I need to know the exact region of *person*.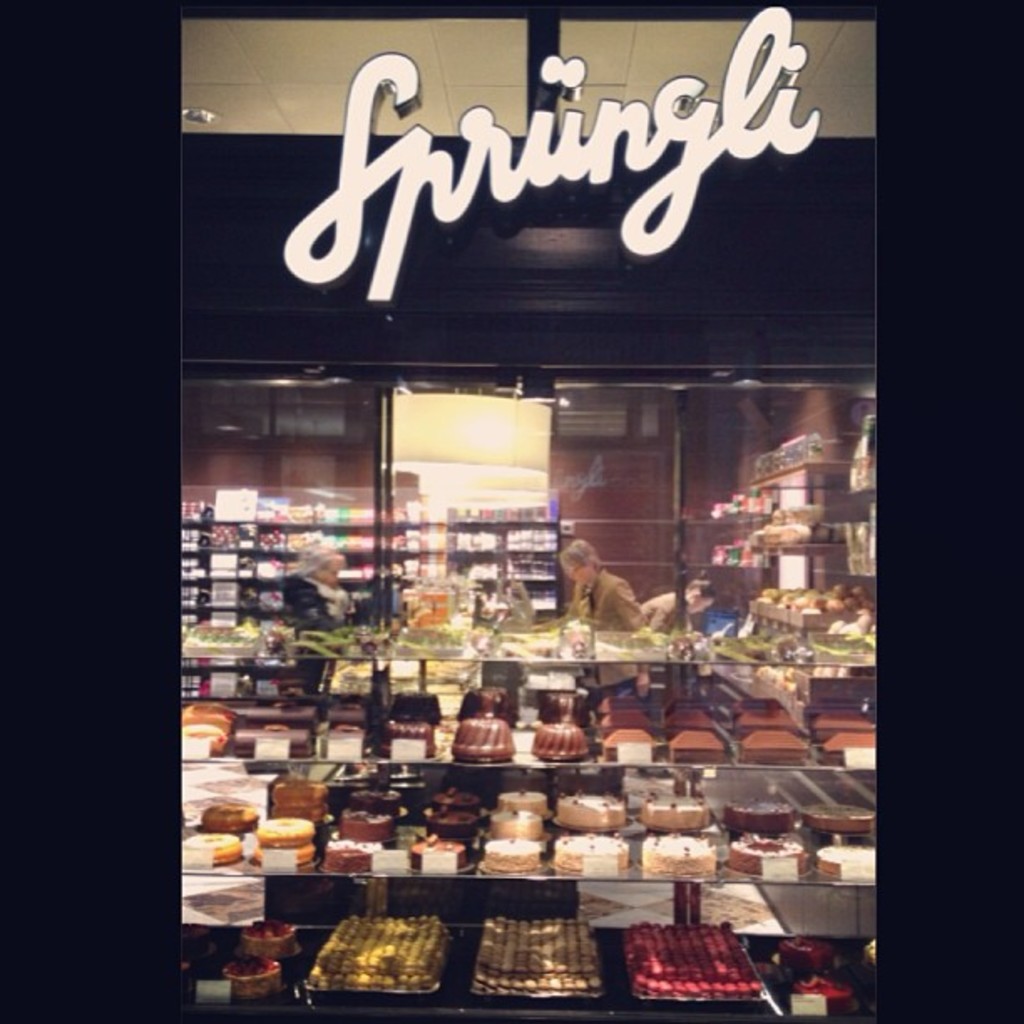
Region: select_region(269, 535, 343, 616).
